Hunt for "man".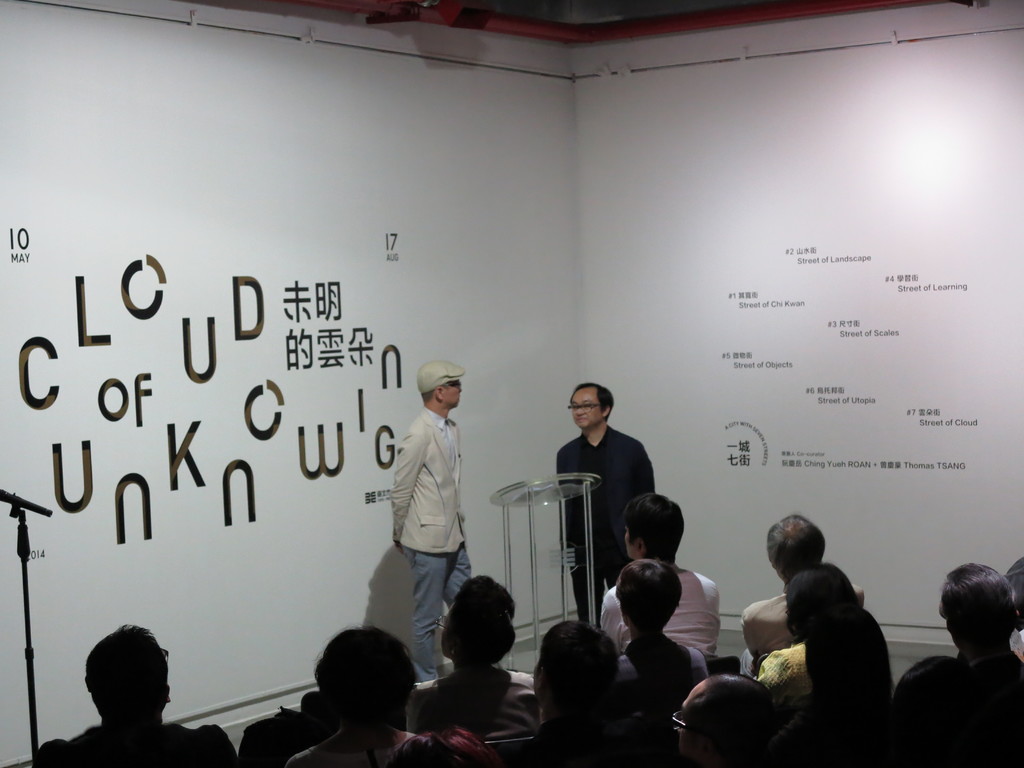
Hunted down at BBox(558, 379, 659, 638).
